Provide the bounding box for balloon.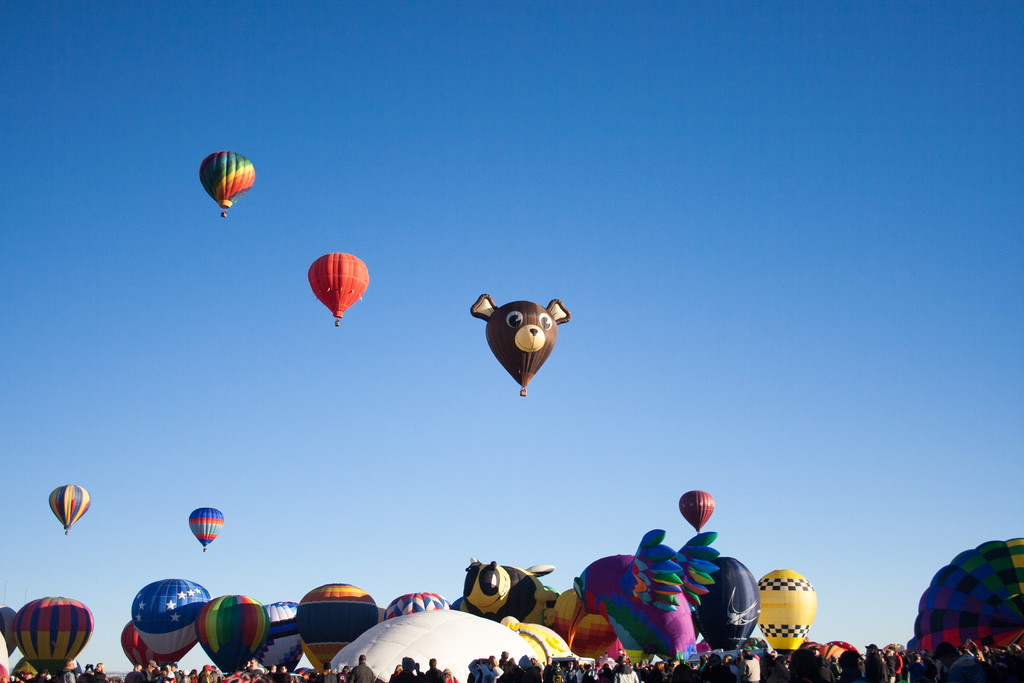
305 252 372 319.
